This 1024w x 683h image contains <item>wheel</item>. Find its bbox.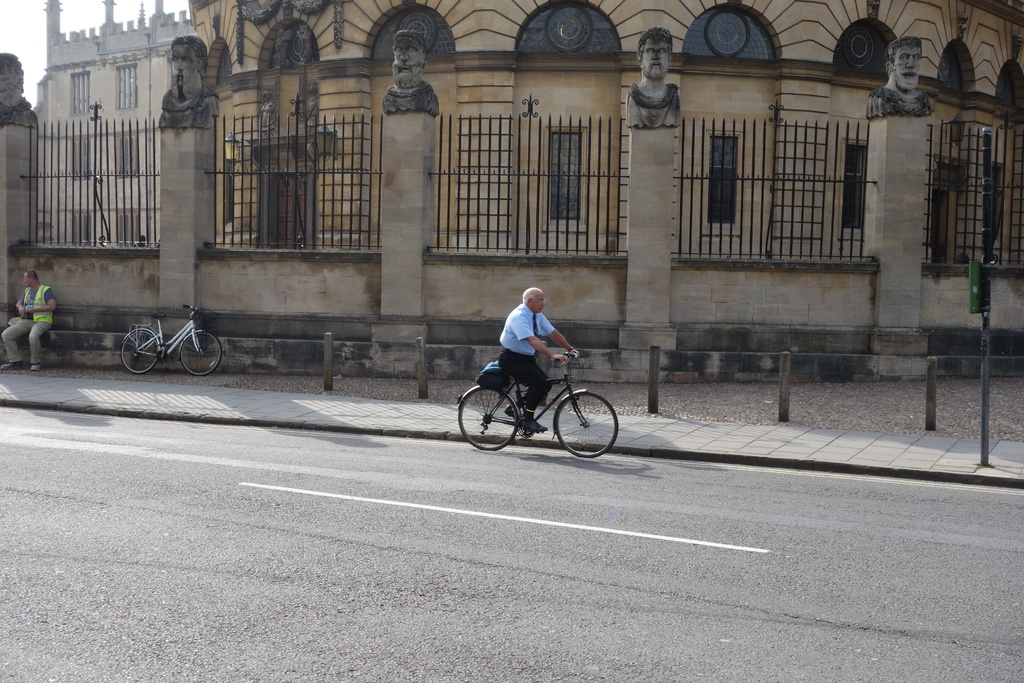
x1=520, y1=420, x2=538, y2=437.
